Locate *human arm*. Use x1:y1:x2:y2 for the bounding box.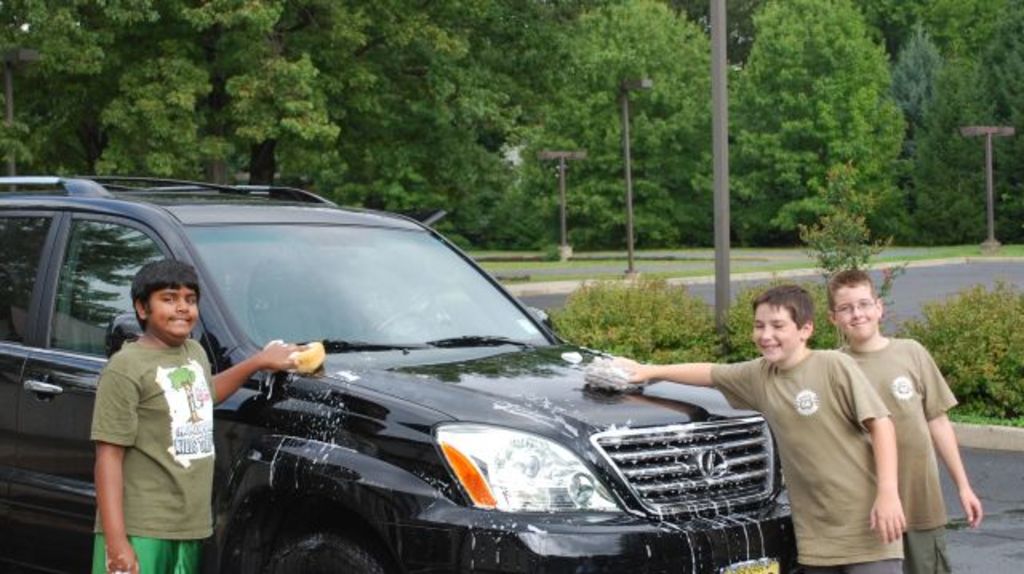
216:344:317:395.
